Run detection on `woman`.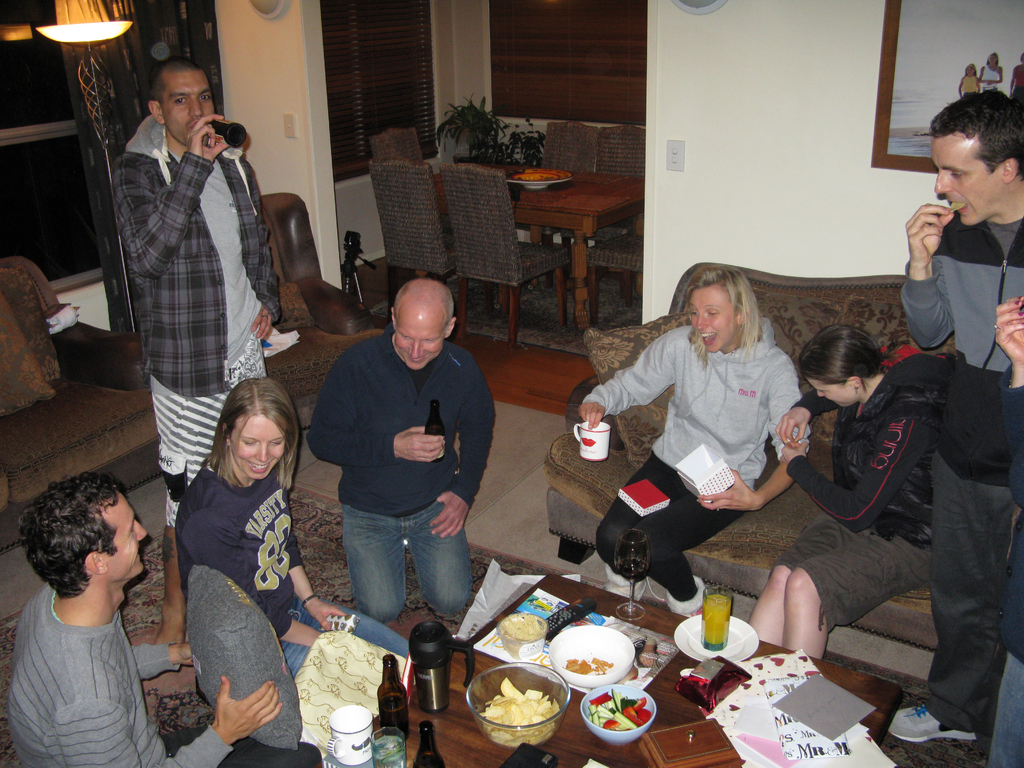
Result: region(191, 364, 428, 724).
